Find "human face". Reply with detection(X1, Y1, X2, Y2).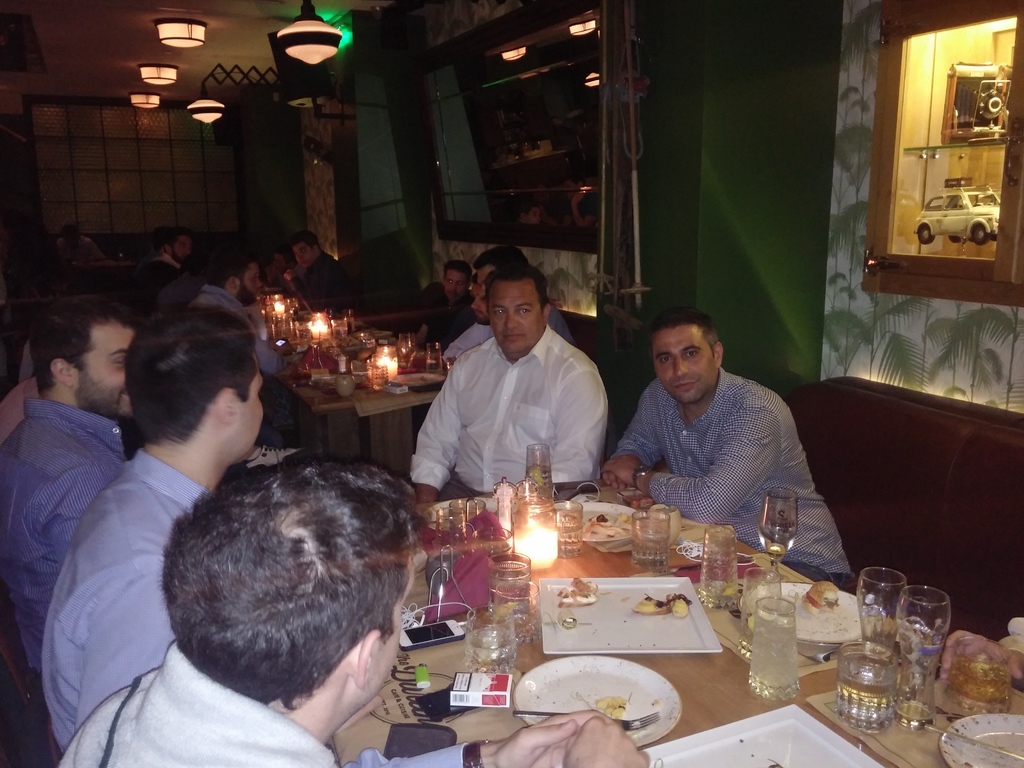
detection(237, 264, 263, 310).
